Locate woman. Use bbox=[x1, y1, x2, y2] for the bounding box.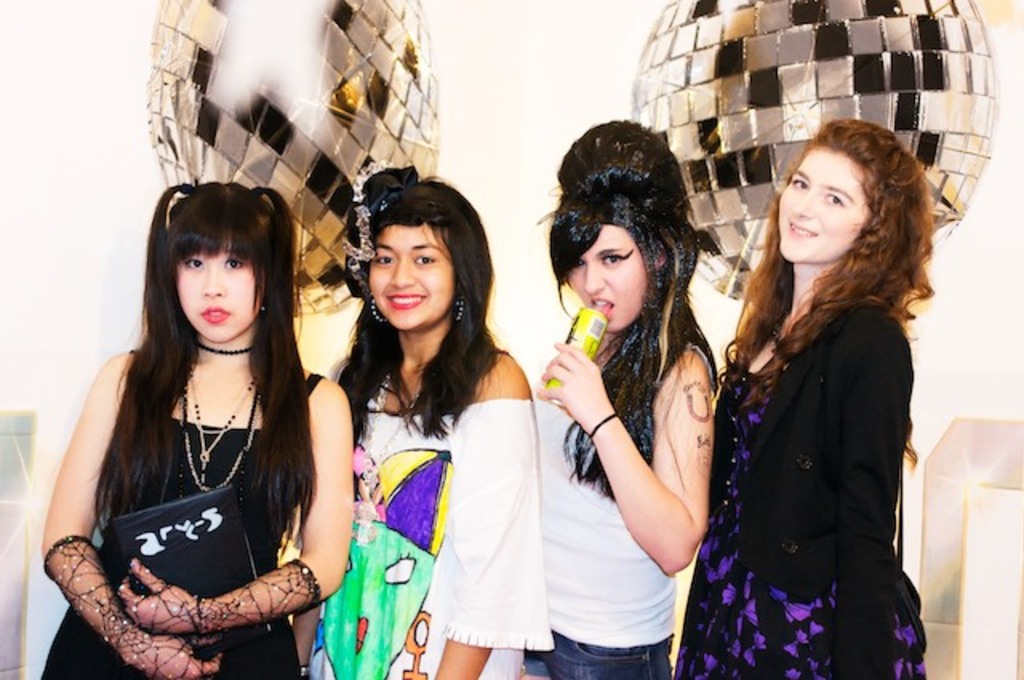
bbox=[522, 117, 722, 678].
